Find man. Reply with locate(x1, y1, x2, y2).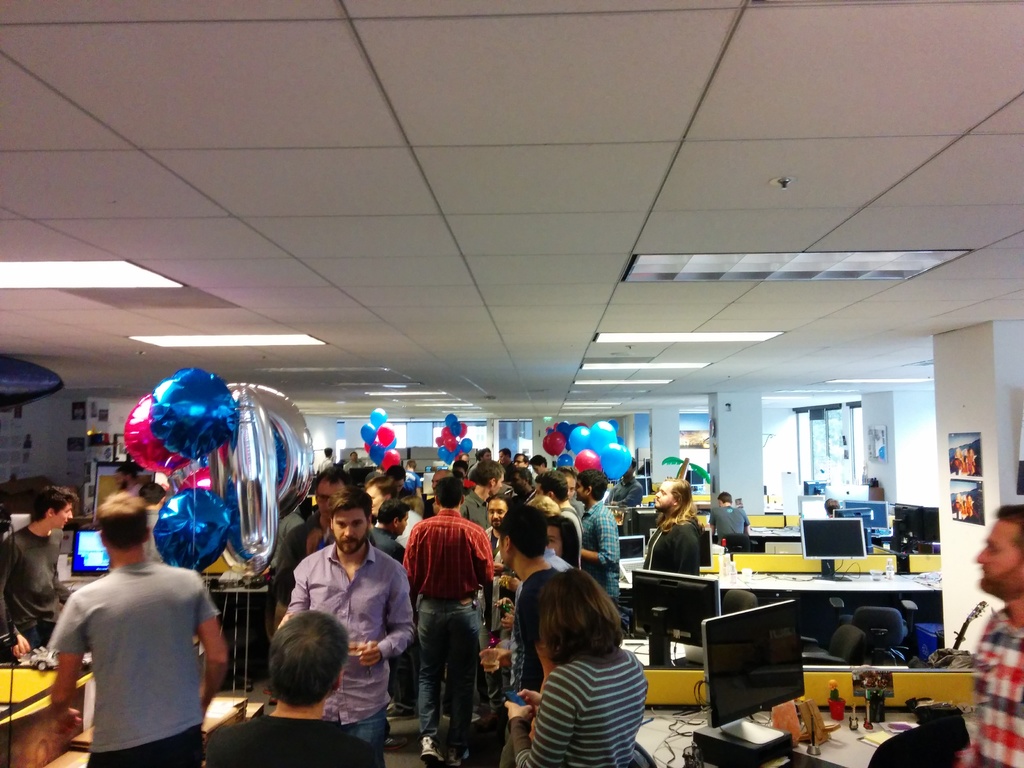
locate(528, 452, 548, 477).
